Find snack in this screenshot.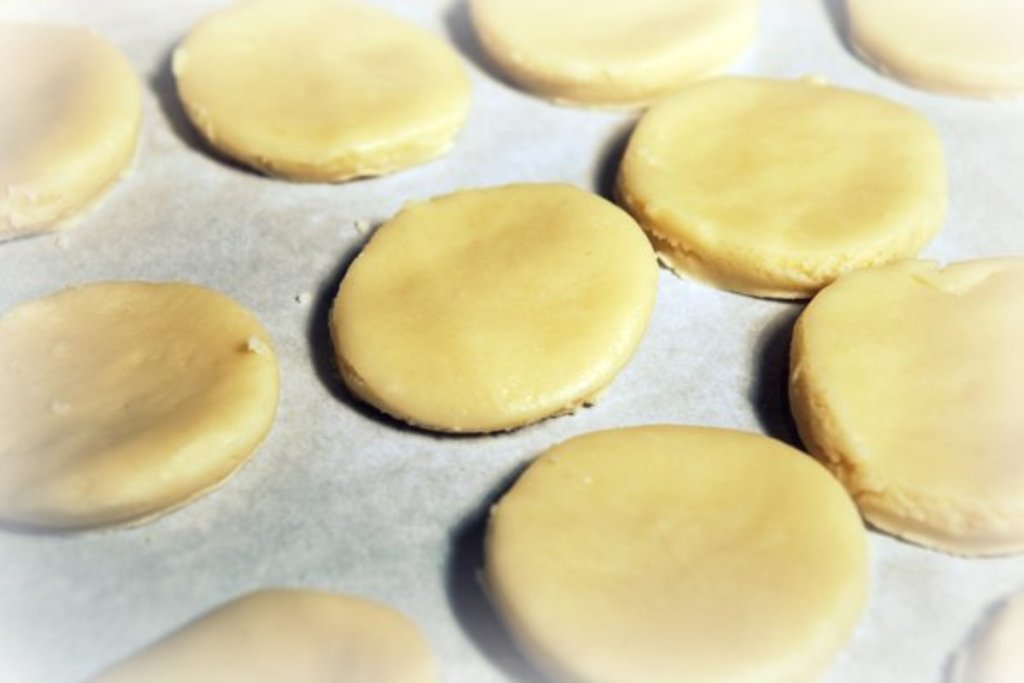
The bounding box for snack is <box>324,181,652,437</box>.
